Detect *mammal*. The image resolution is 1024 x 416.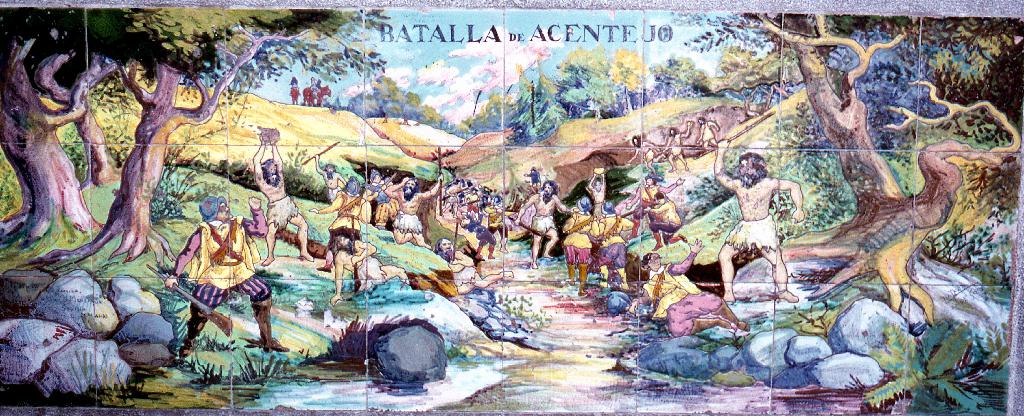
box(566, 209, 597, 296).
